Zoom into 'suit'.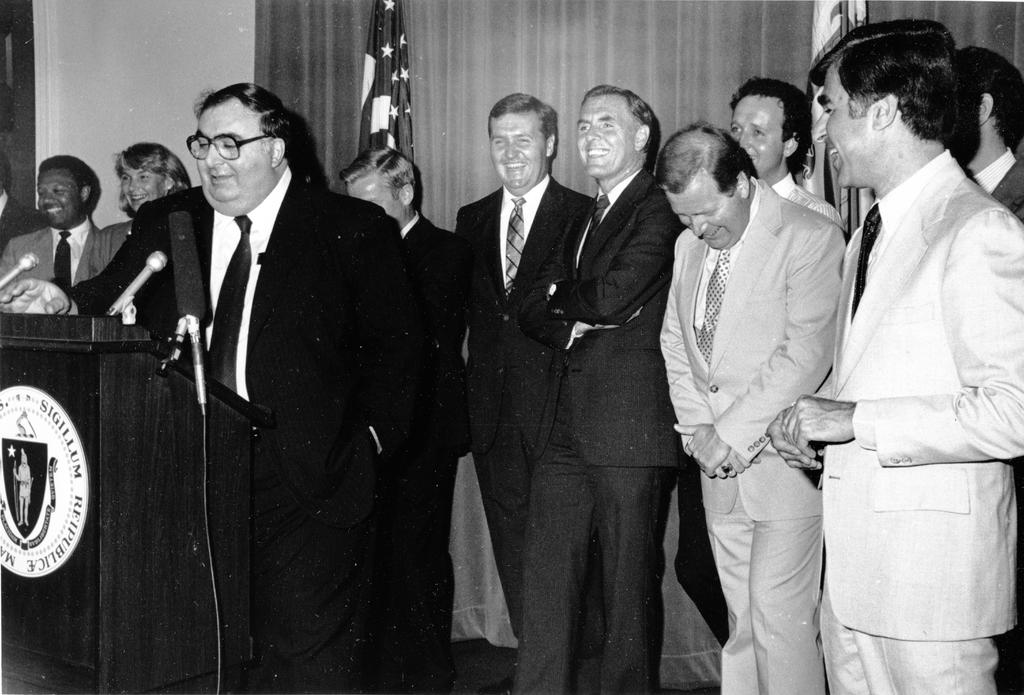
Zoom target: Rect(59, 174, 390, 694).
